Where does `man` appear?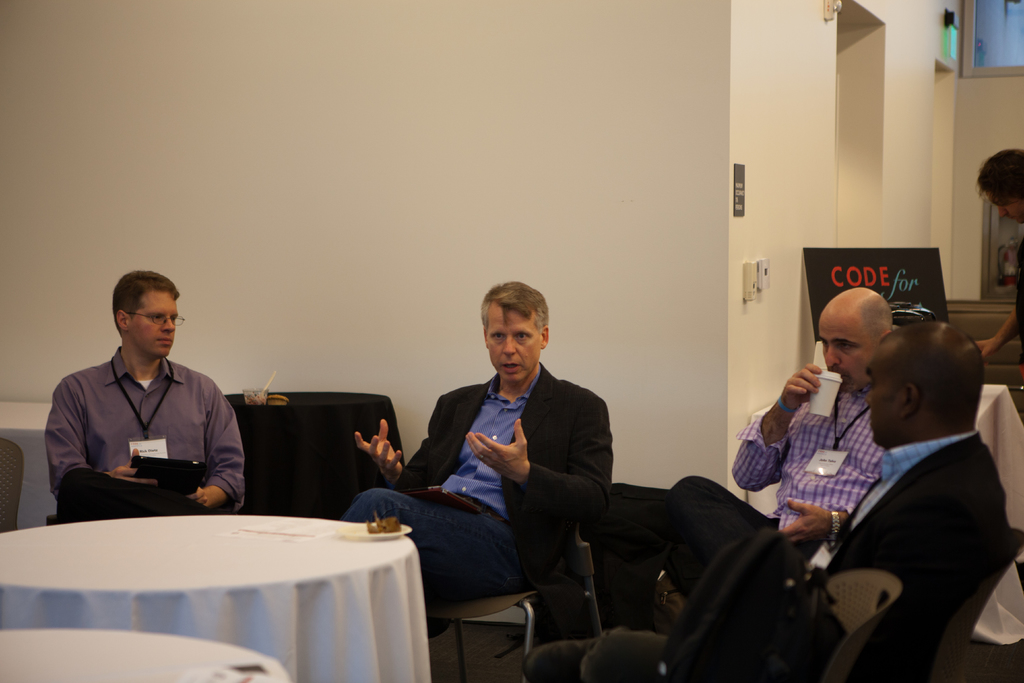
Appears at Rect(37, 261, 248, 523).
